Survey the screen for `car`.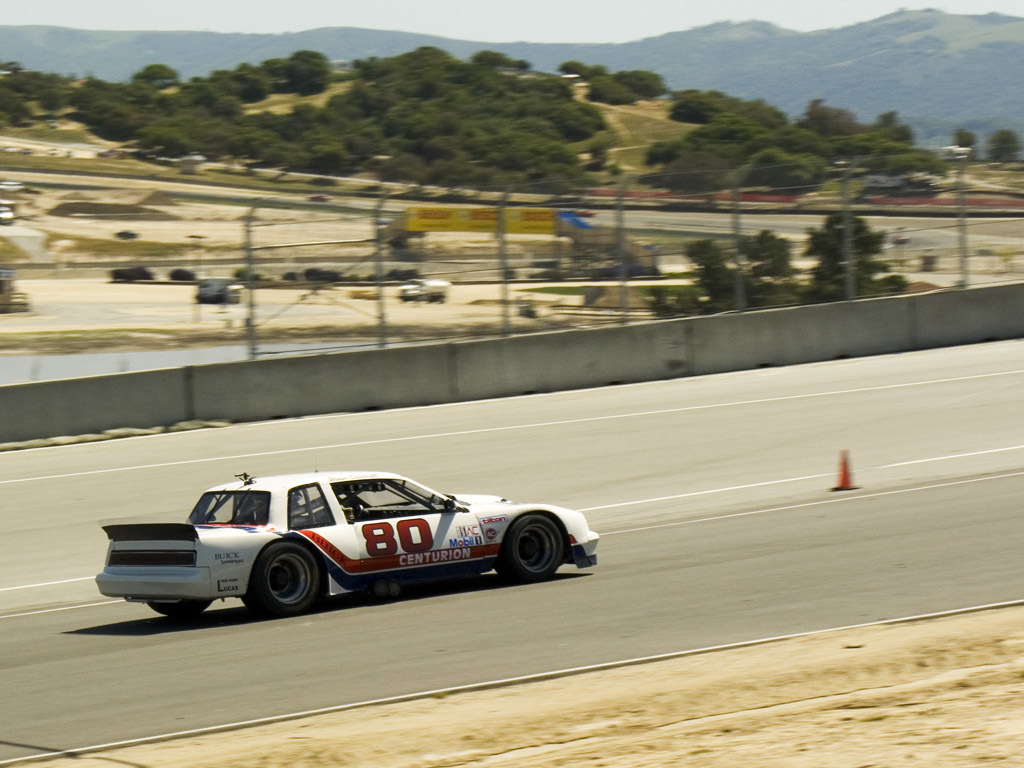
Survey found: [left=110, top=263, right=151, bottom=276].
